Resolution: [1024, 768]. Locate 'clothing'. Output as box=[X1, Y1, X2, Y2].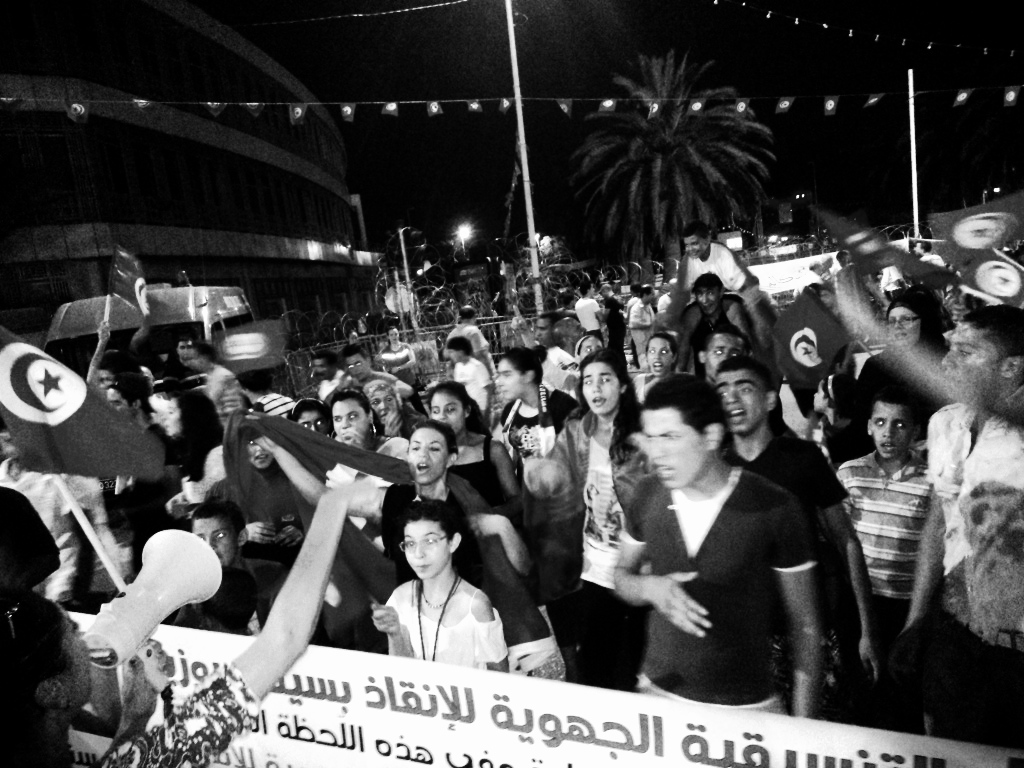
box=[629, 294, 657, 366].
